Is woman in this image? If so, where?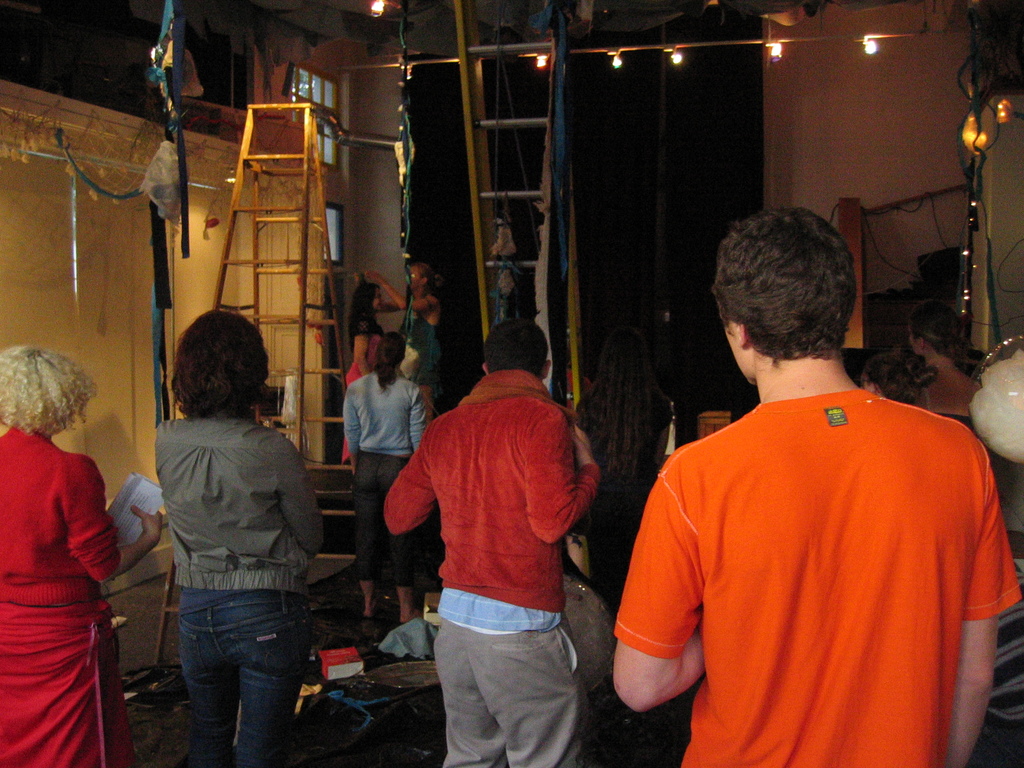
Yes, at x1=575 y1=326 x2=672 y2=612.
